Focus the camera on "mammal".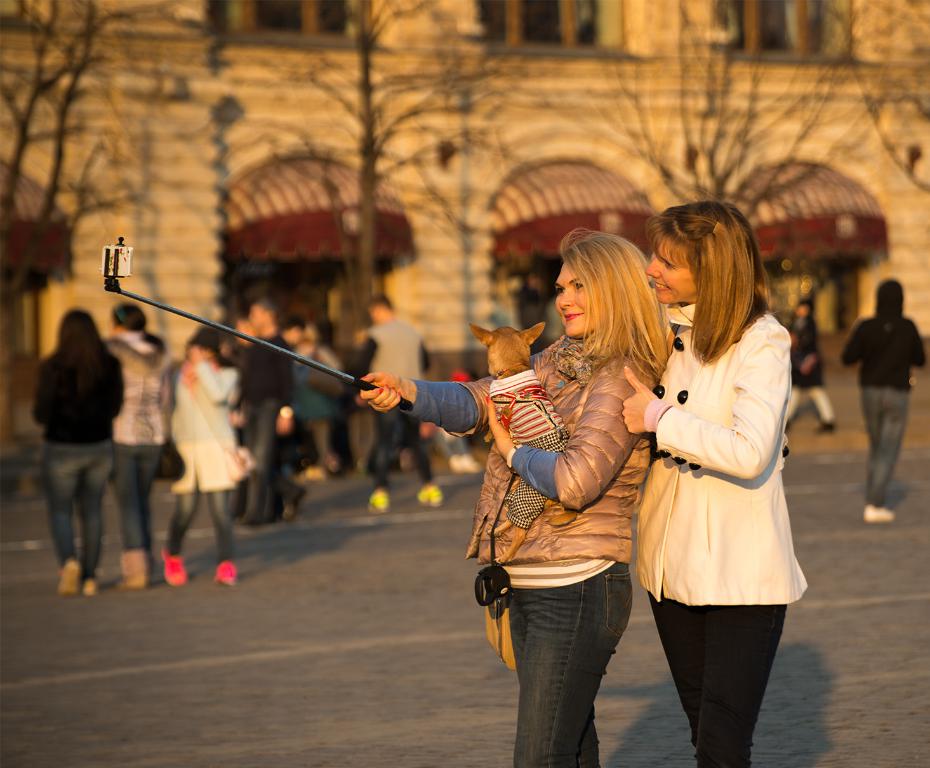
Focus region: left=838, top=278, right=929, bottom=526.
